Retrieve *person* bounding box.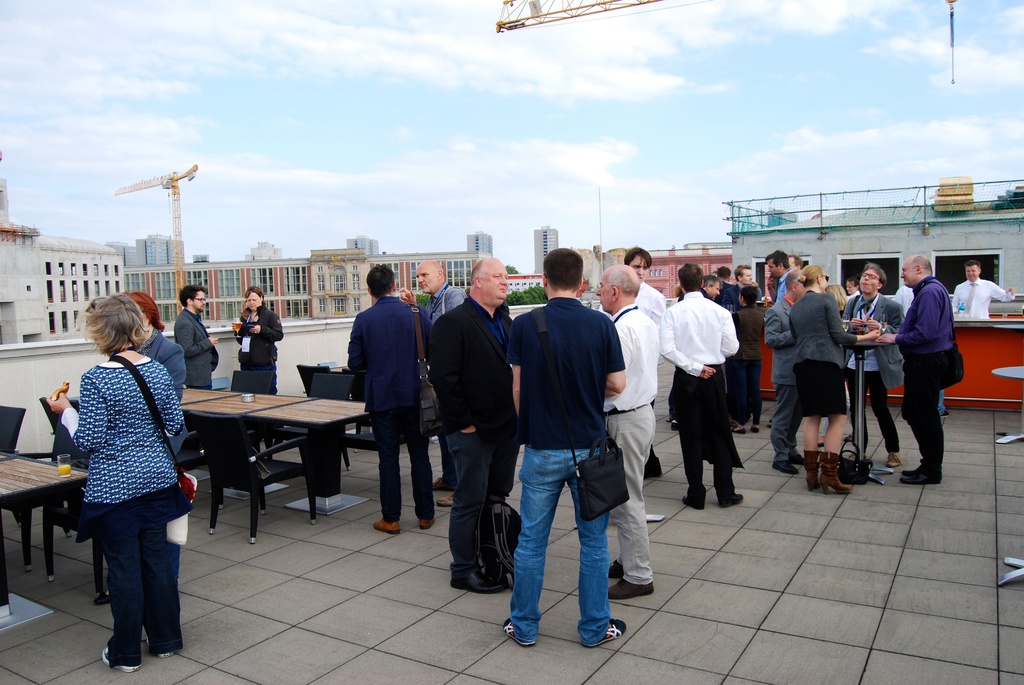
Bounding box: 179/285/220/399.
